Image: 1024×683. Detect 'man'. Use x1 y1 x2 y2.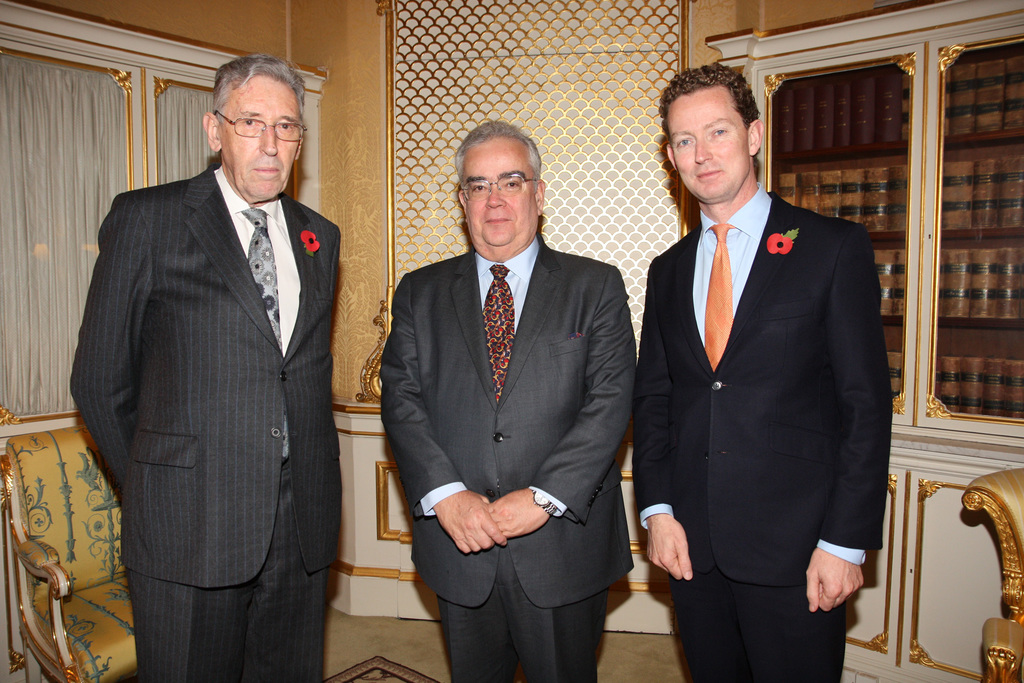
374 115 634 682.
